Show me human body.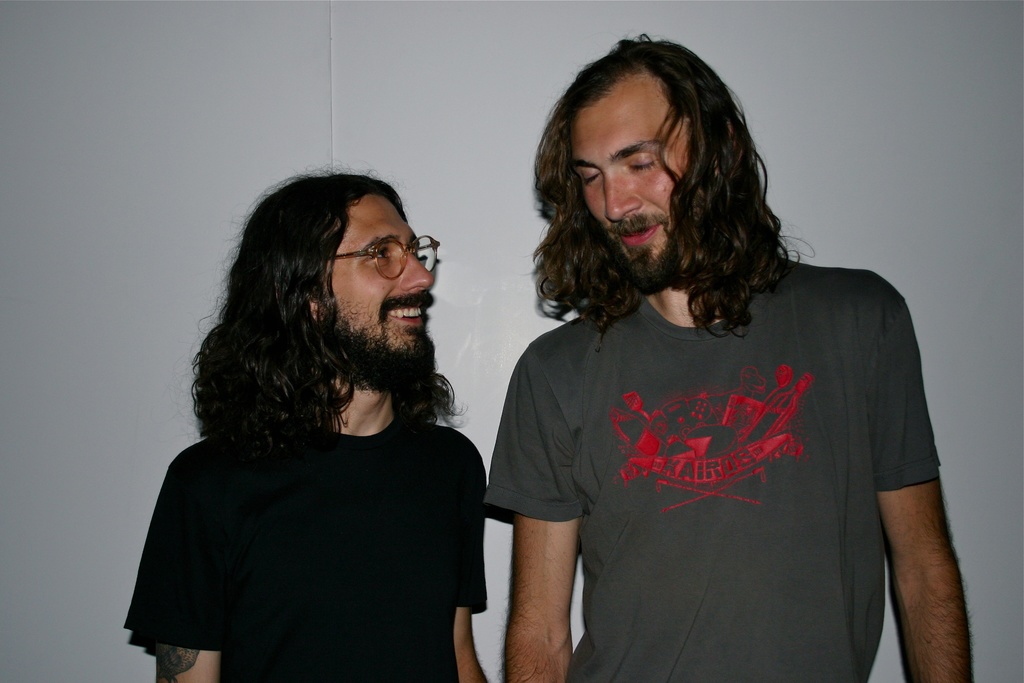
human body is here: l=451, t=136, r=946, b=682.
